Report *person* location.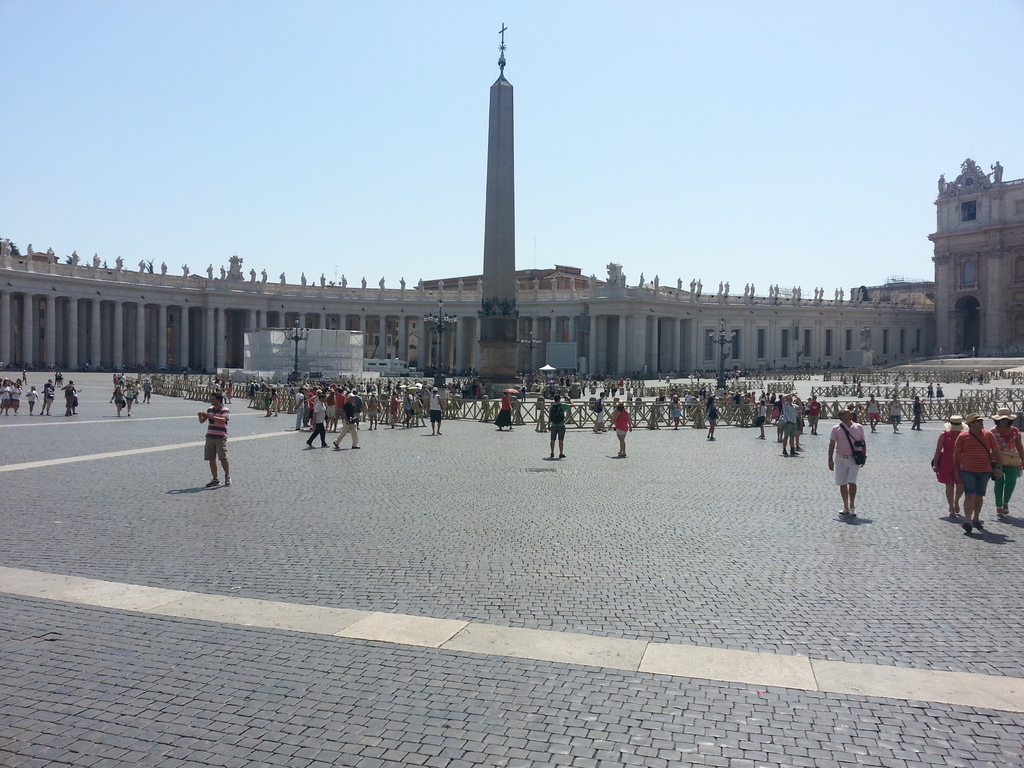
Report: <box>475,275,480,288</box>.
